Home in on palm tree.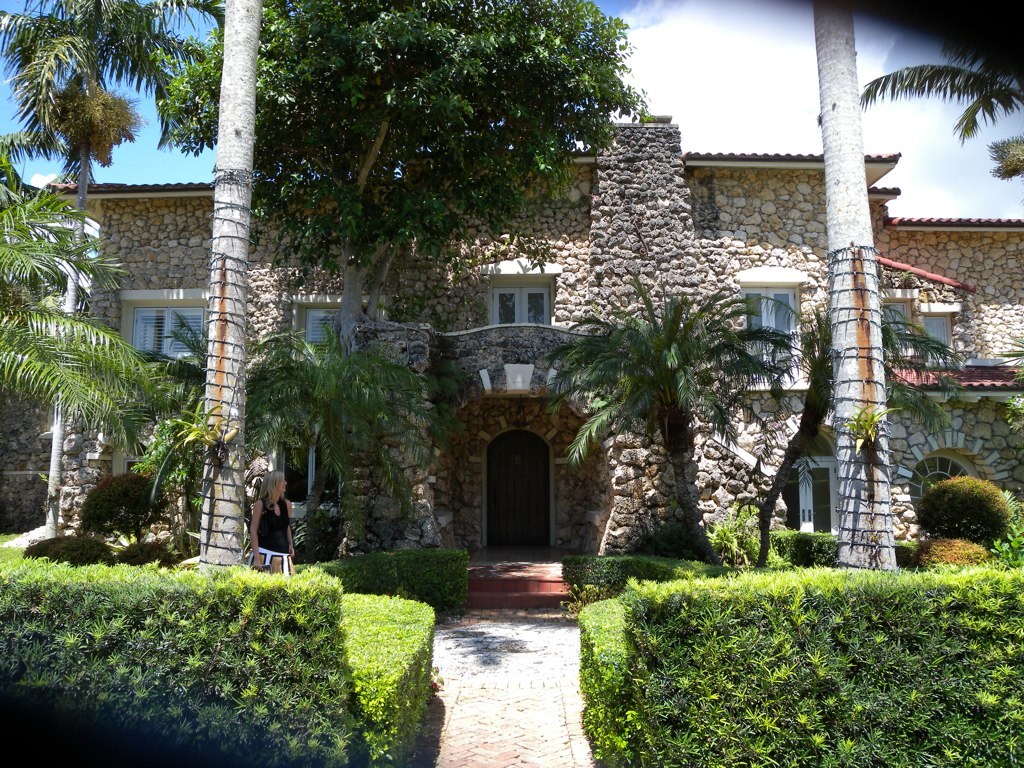
Homed in at select_region(852, 0, 1023, 156).
